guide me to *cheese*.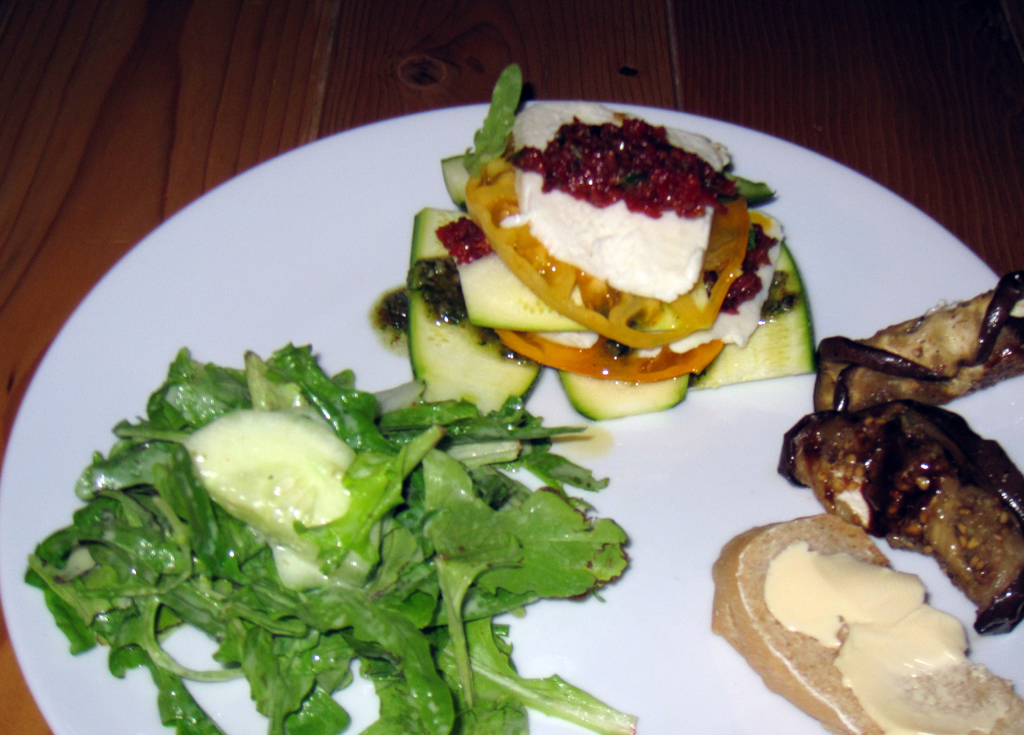
Guidance: [x1=762, y1=541, x2=934, y2=643].
